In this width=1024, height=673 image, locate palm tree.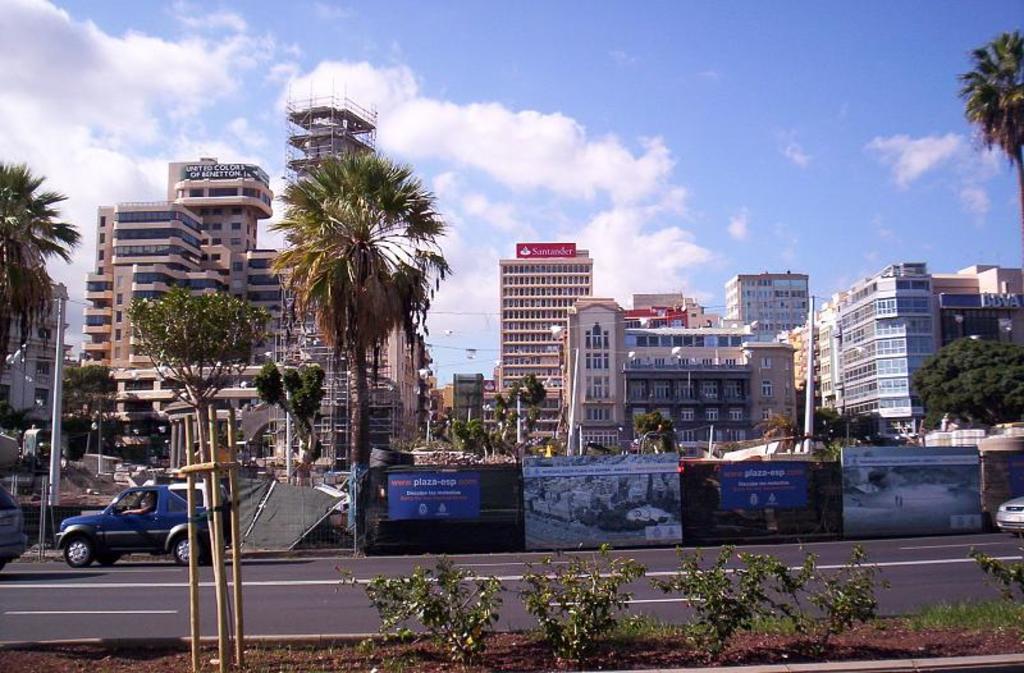
Bounding box: [x1=0, y1=169, x2=76, y2=365].
